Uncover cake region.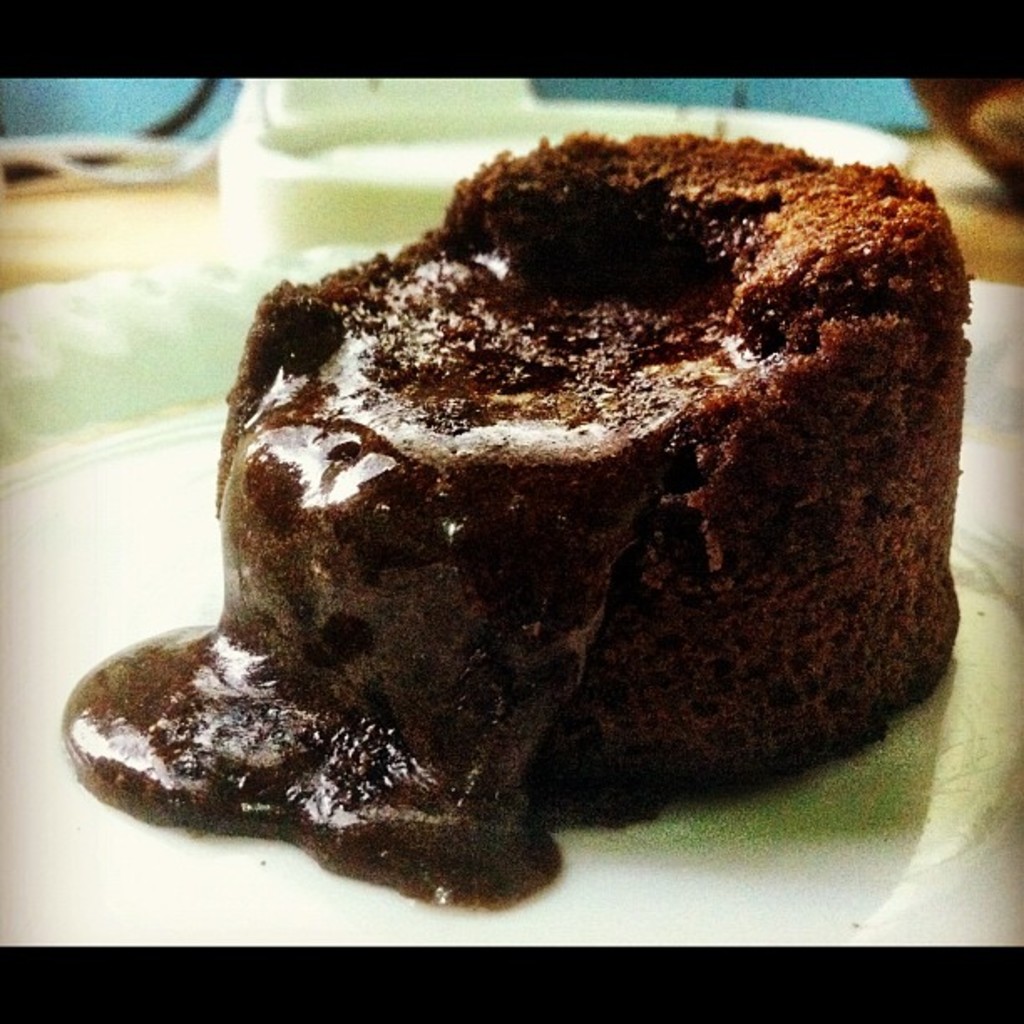
Uncovered: 59/131/959/905.
